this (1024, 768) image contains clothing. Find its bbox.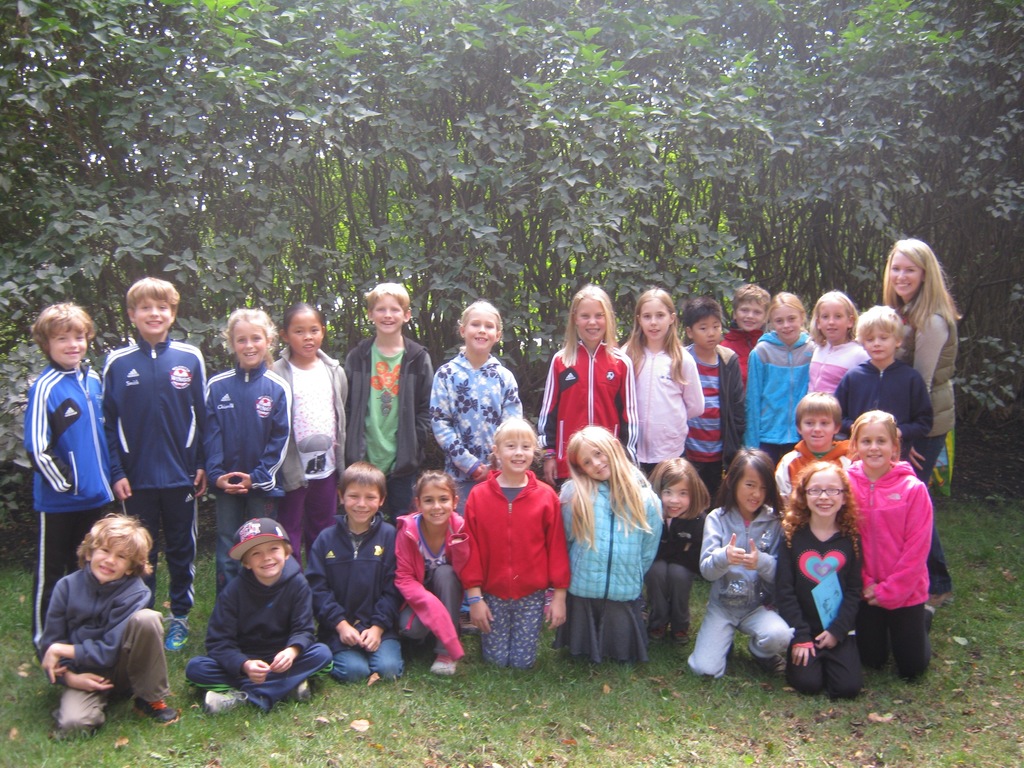
Rect(846, 458, 933, 701).
